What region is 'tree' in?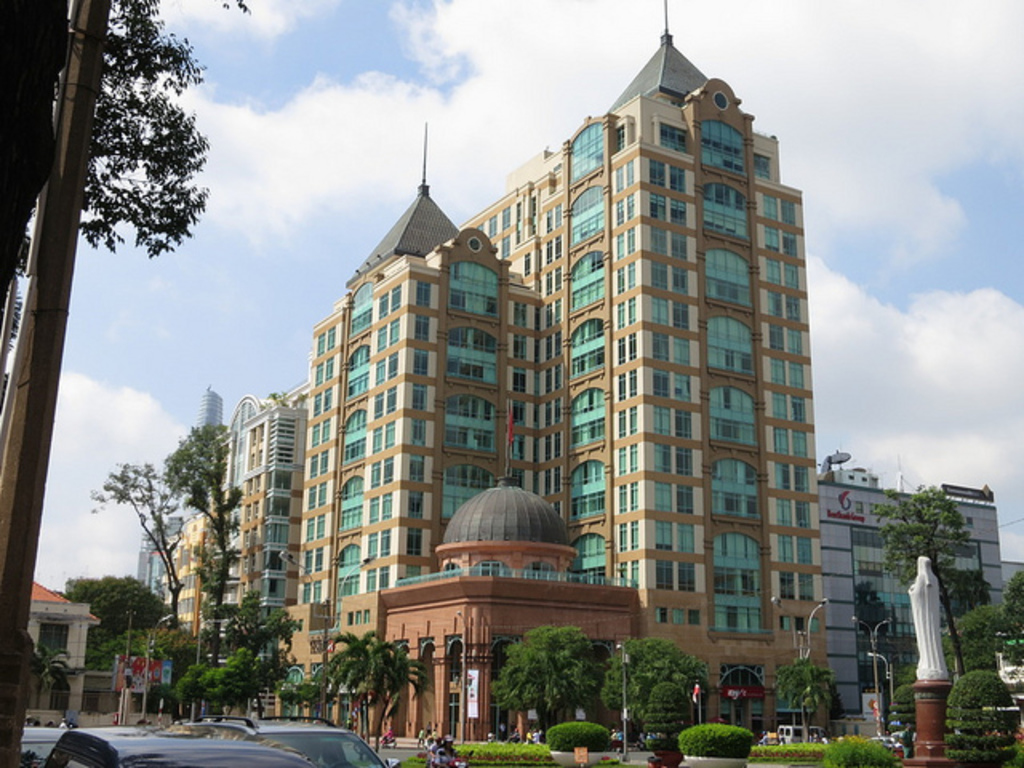
101,422,270,706.
